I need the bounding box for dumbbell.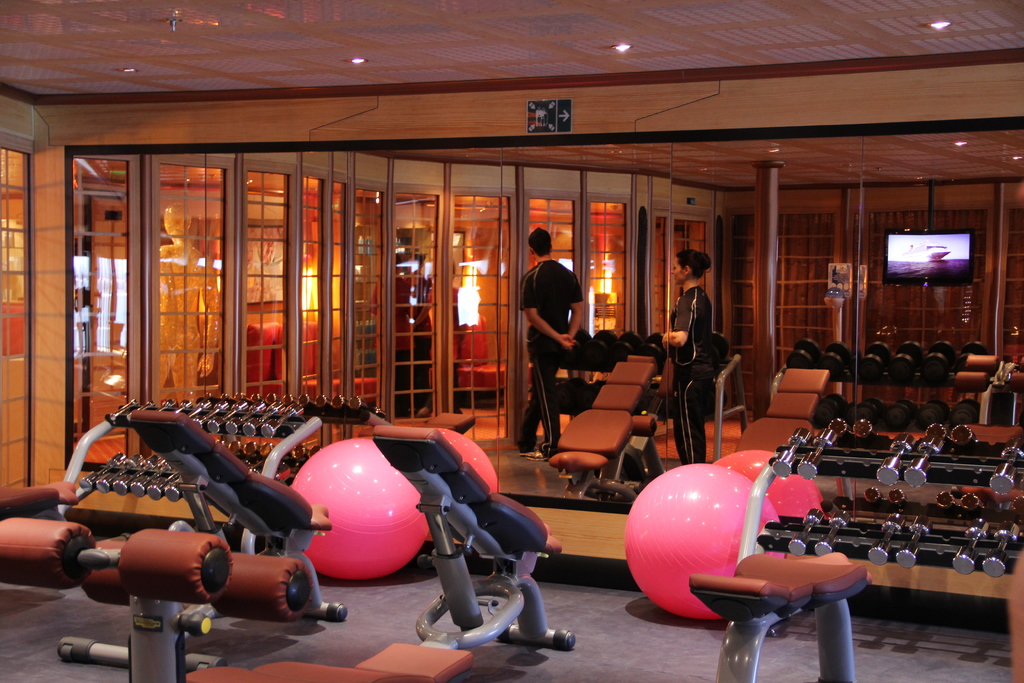
Here it is: 902,443,931,484.
